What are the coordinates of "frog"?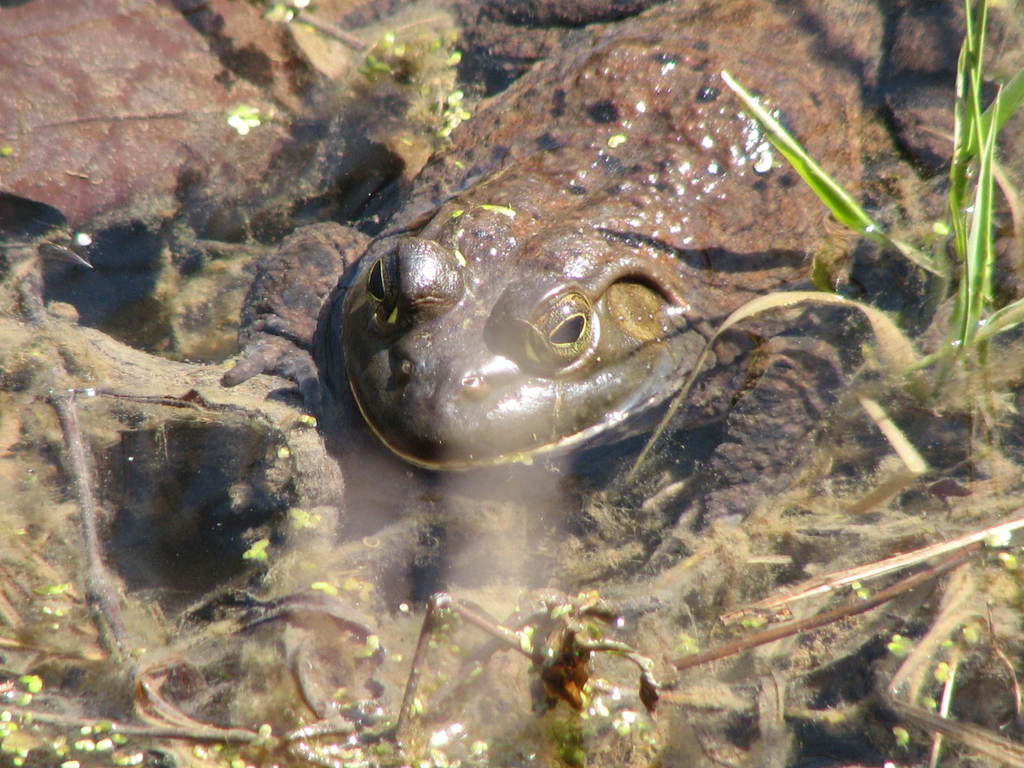
[224, 0, 963, 532].
